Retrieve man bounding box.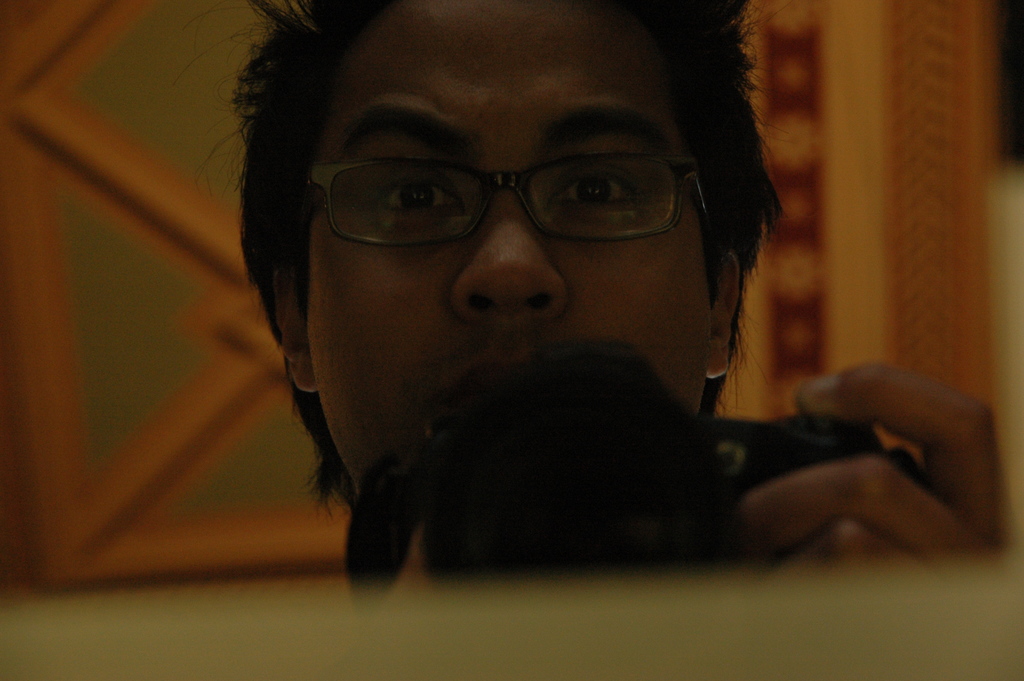
Bounding box: 125:14:981:614.
